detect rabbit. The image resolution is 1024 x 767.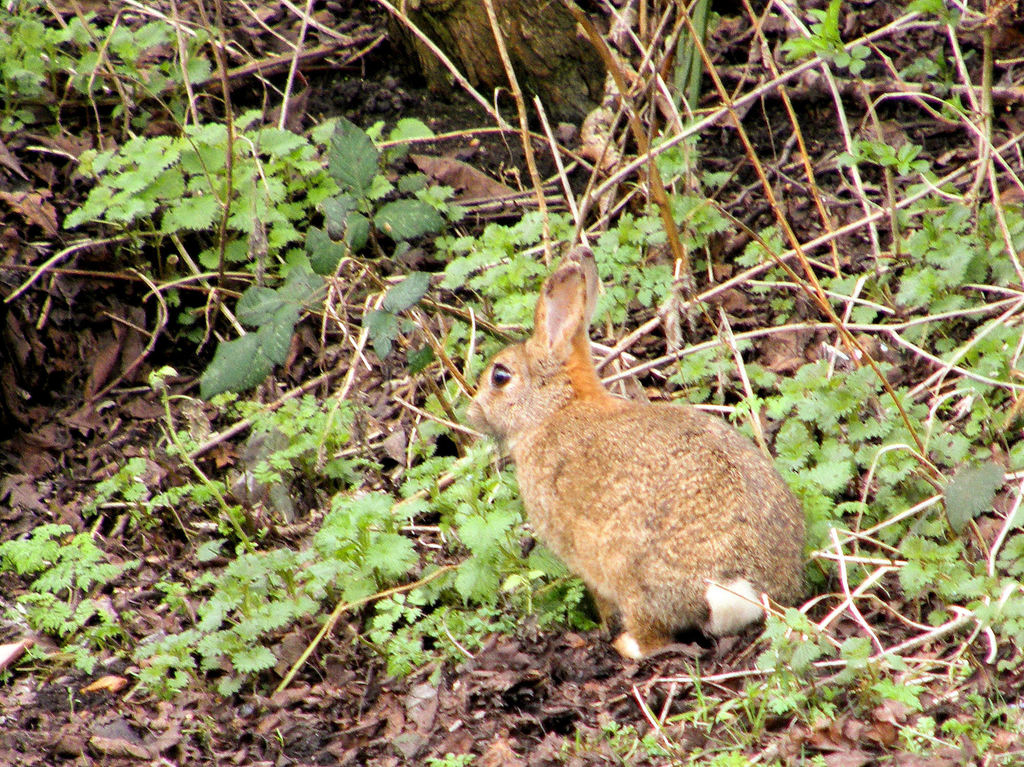
[466, 240, 804, 662].
